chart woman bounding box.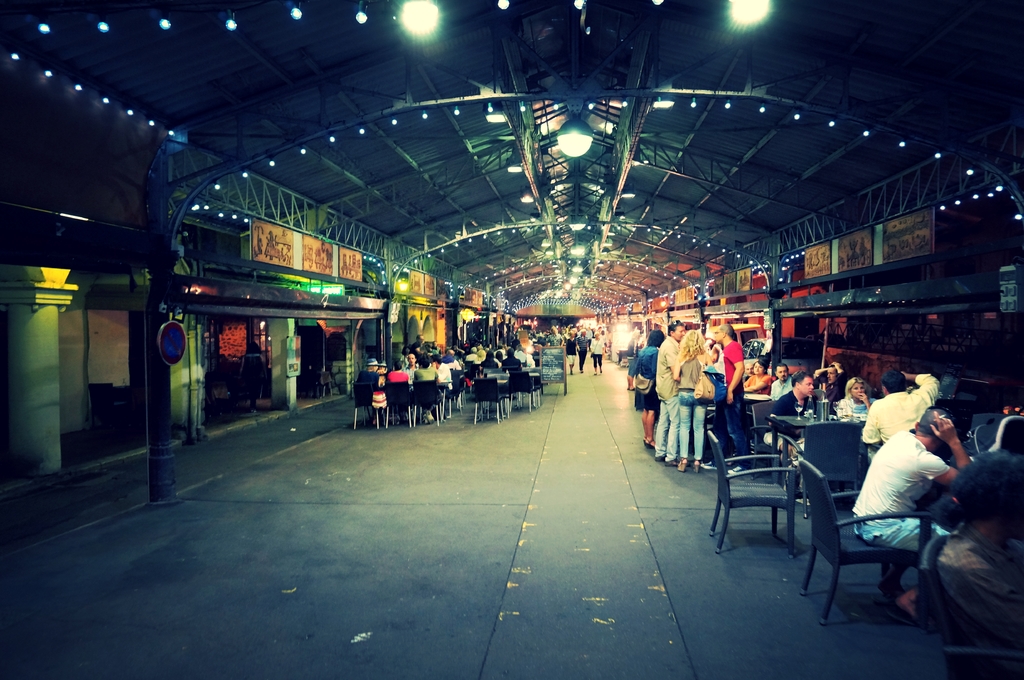
Charted: box=[742, 361, 772, 394].
